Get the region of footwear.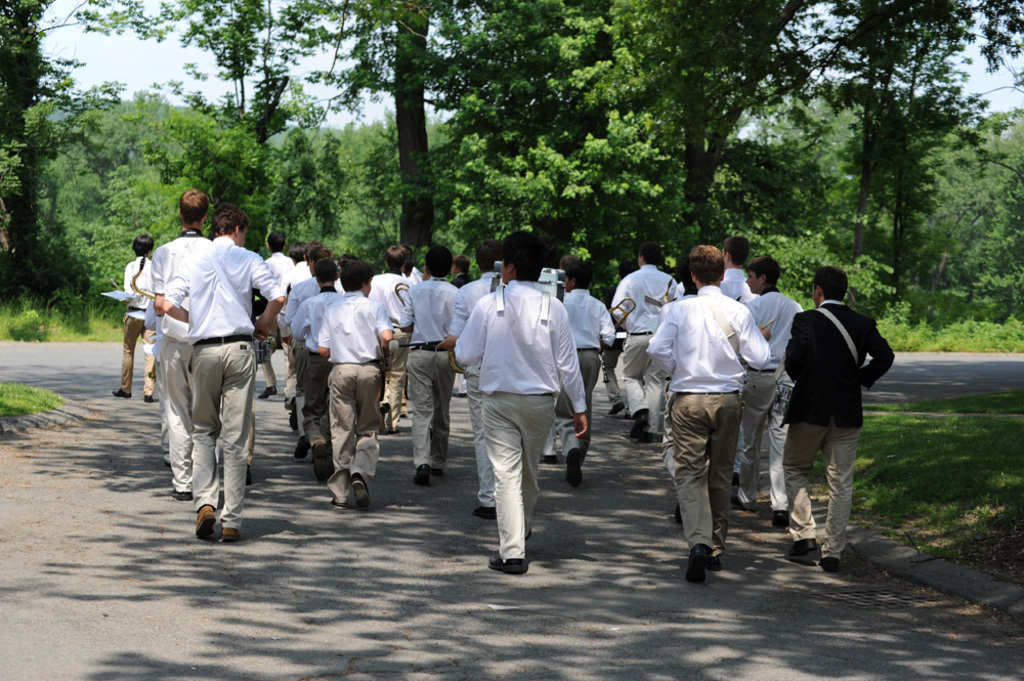
630, 416, 641, 437.
